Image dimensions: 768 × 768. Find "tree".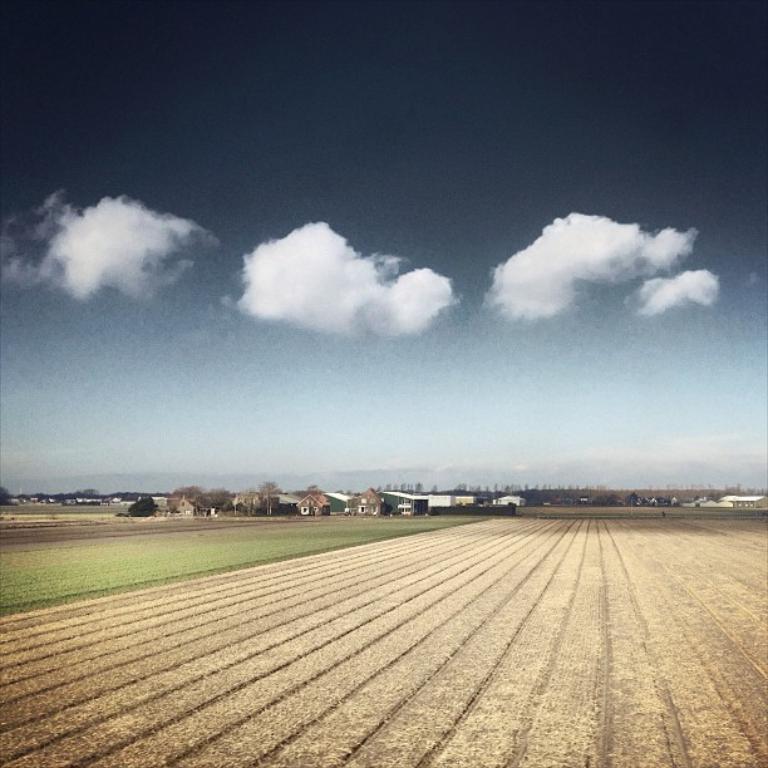
x1=0, y1=484, x2=14, y2=509.
